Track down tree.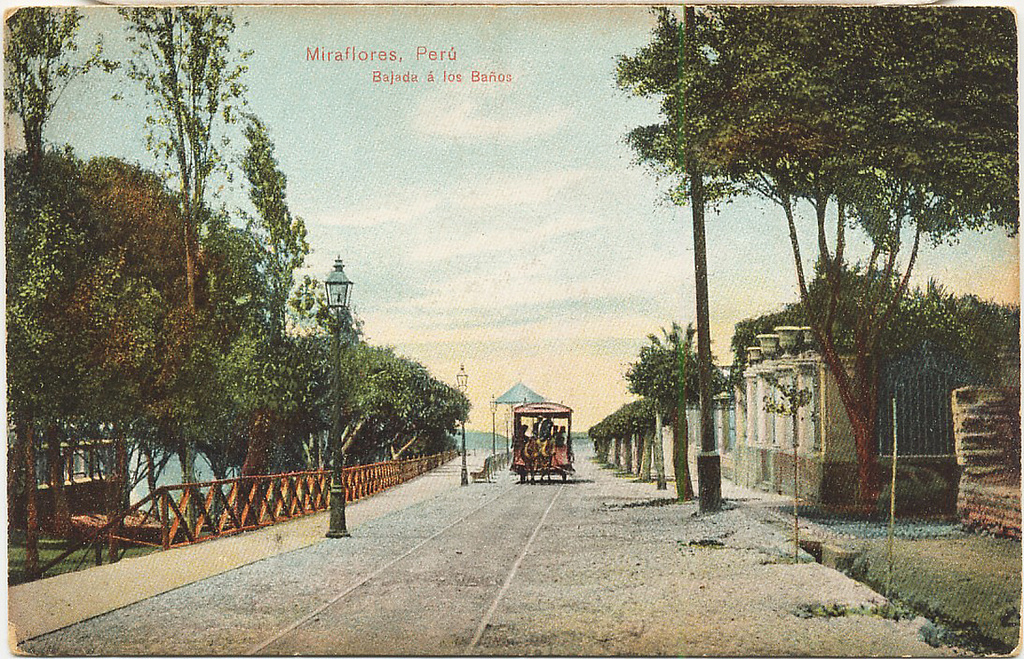
Tracked to pyautogui.locateOnScreen(1, 148, 62, 584).
